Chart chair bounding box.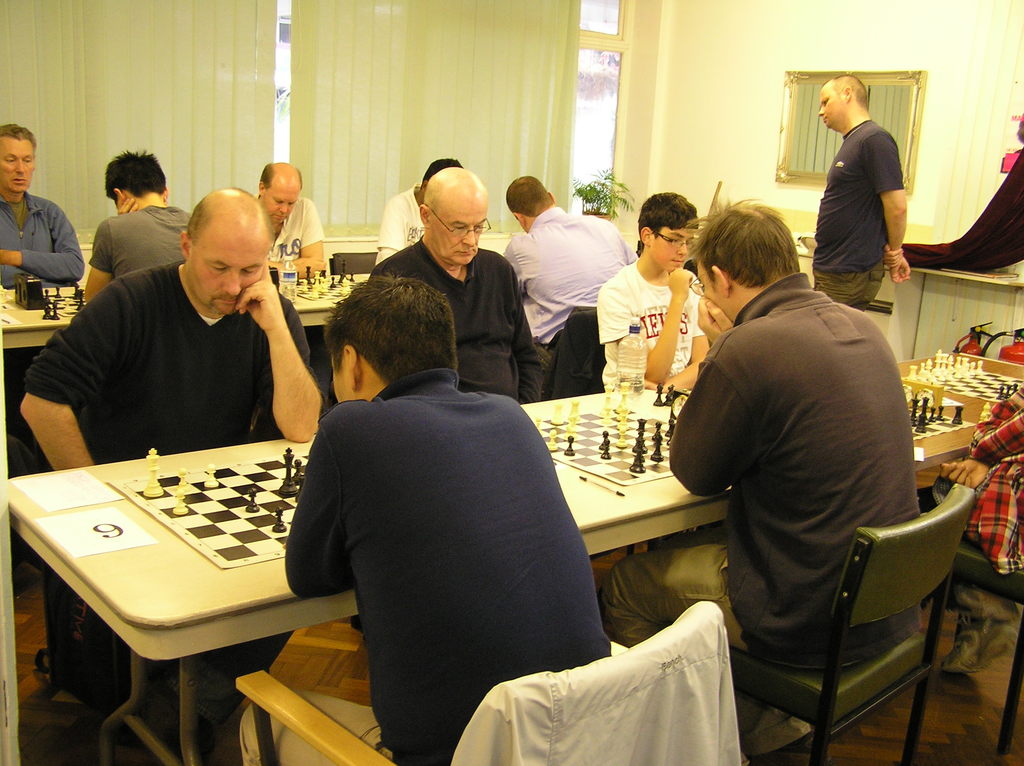
Charted: bbox=[322, 245, 381, 277].
